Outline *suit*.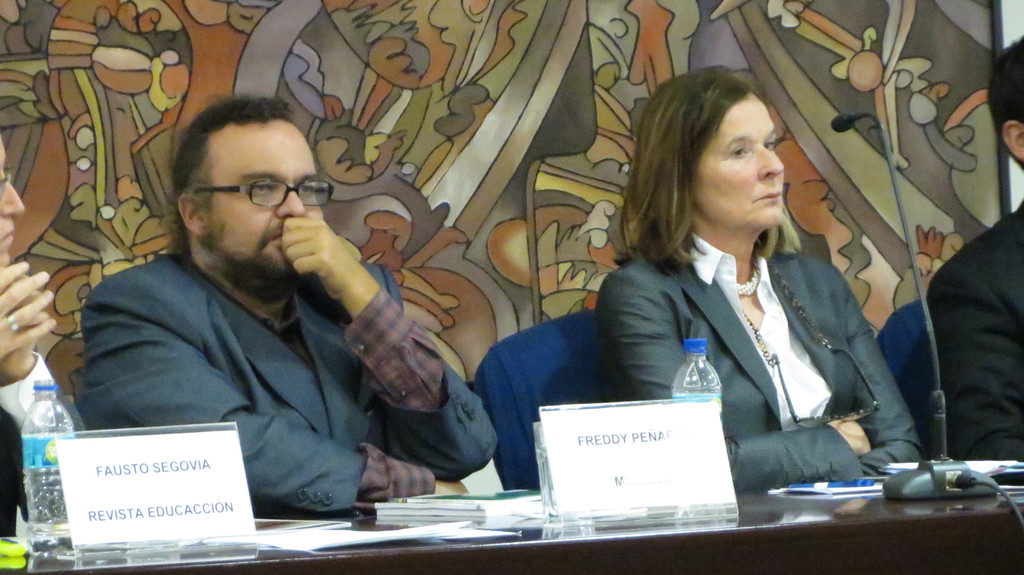
Outline: 76, 255, 499, 514.
